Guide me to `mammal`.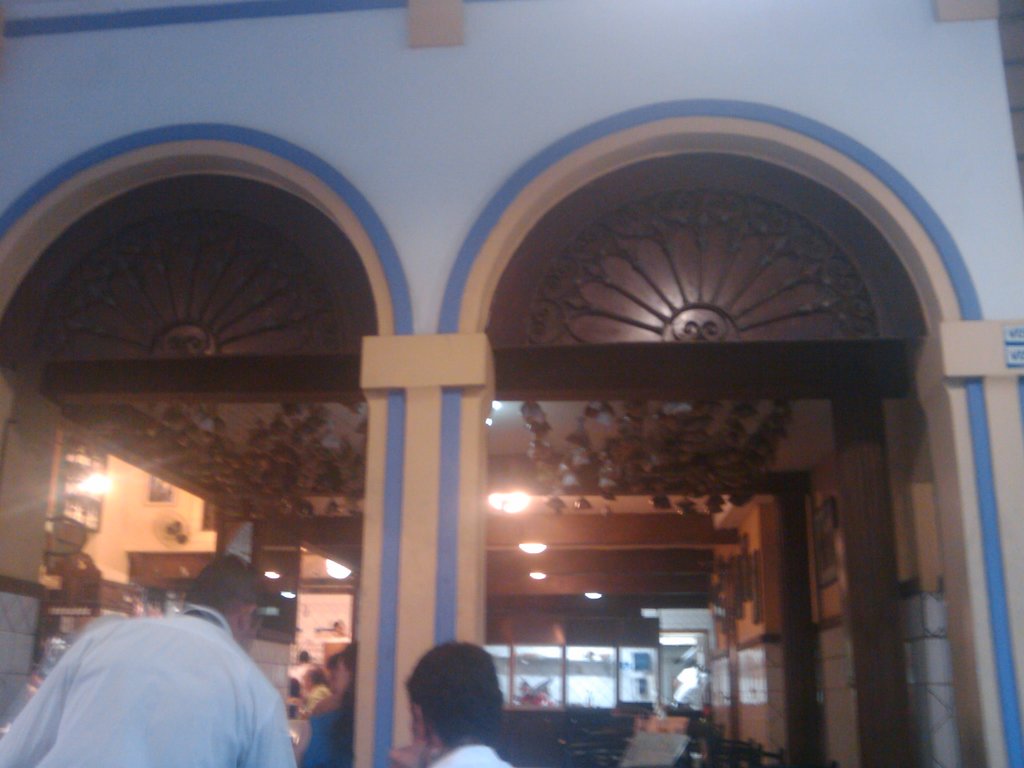
Guidance: 382/641/531/765.
